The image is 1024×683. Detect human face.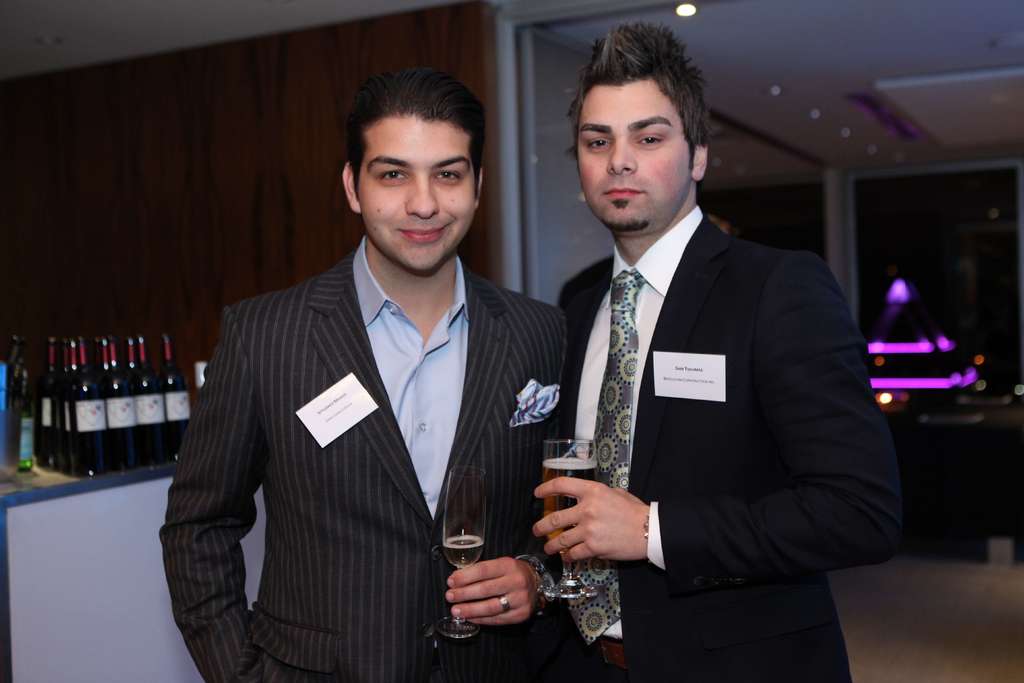
Detection: locate(360, 115, 477, 277).
